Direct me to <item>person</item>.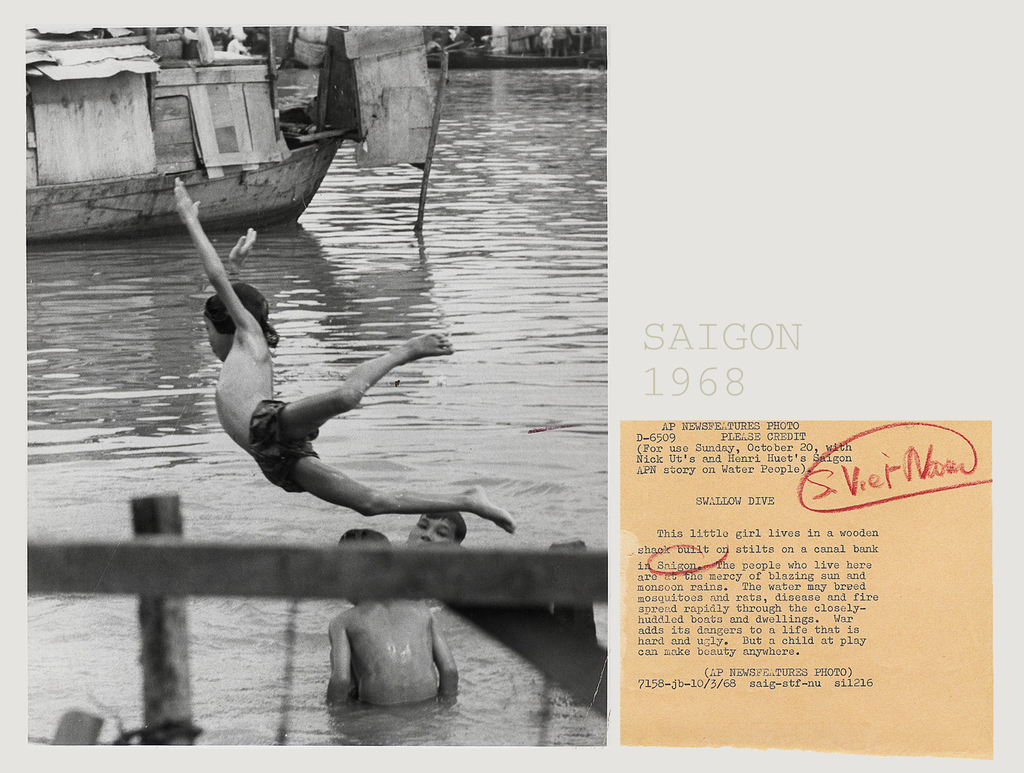
Direction: box=[326, 527, 460, 708].
